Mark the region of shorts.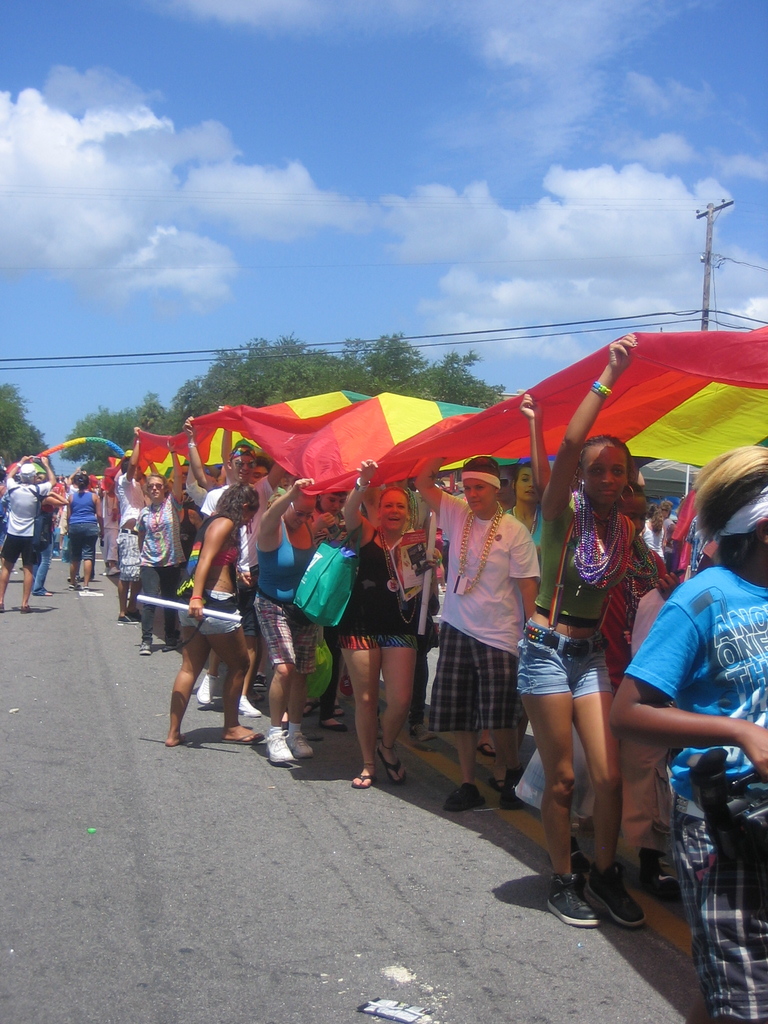
Region: rect(65, 540, 98, 567).
